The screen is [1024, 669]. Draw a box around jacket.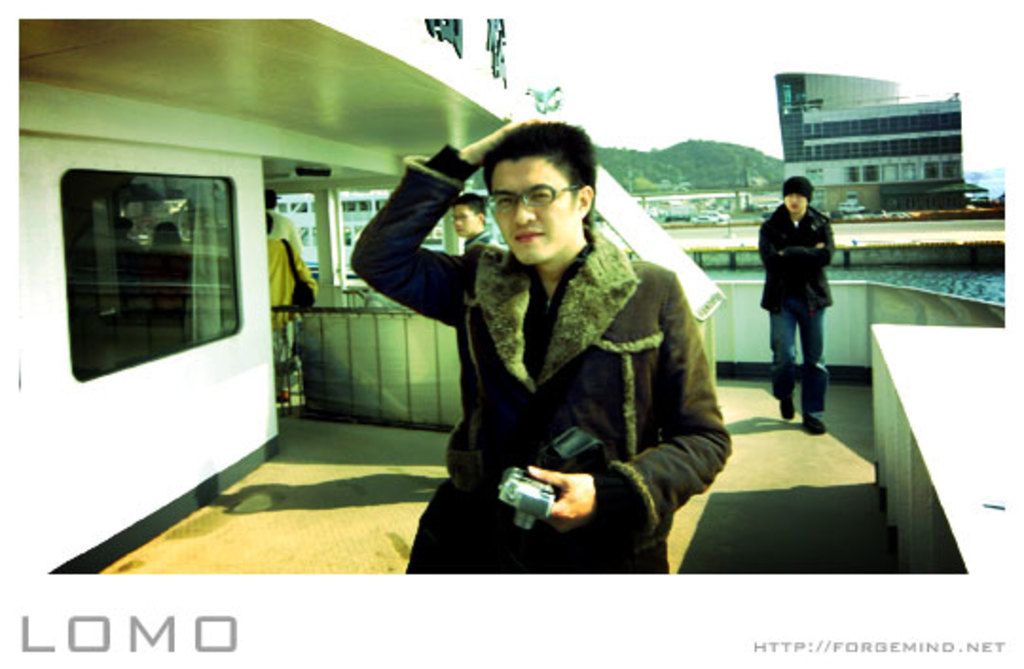
detection(391, 136, 724, 553).
